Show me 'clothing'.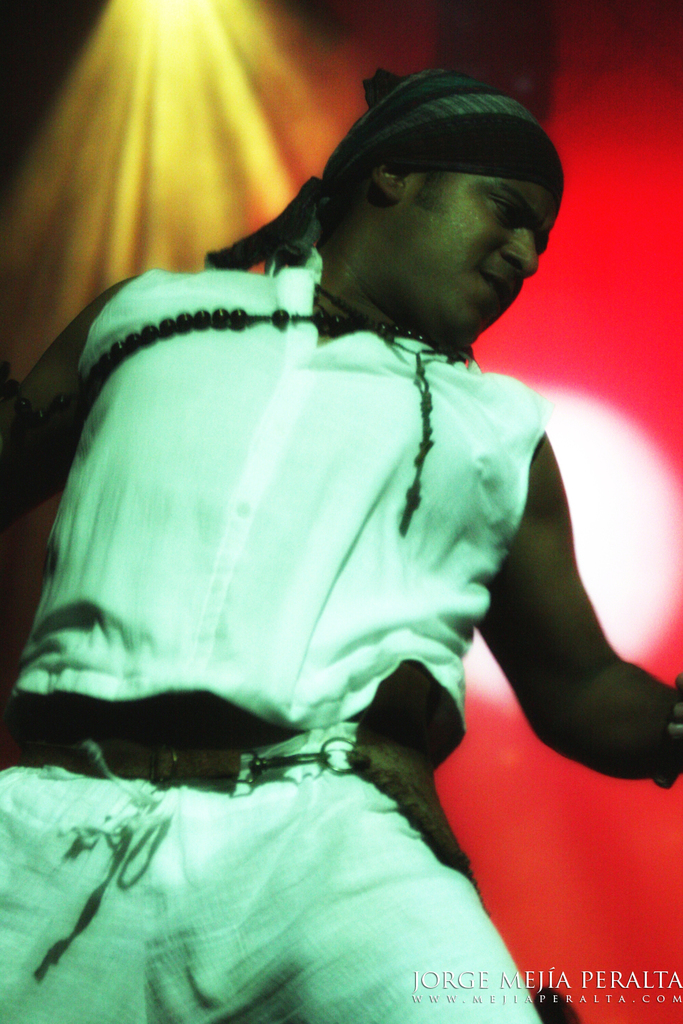
'clothing' is here: (20,179,614,985).
